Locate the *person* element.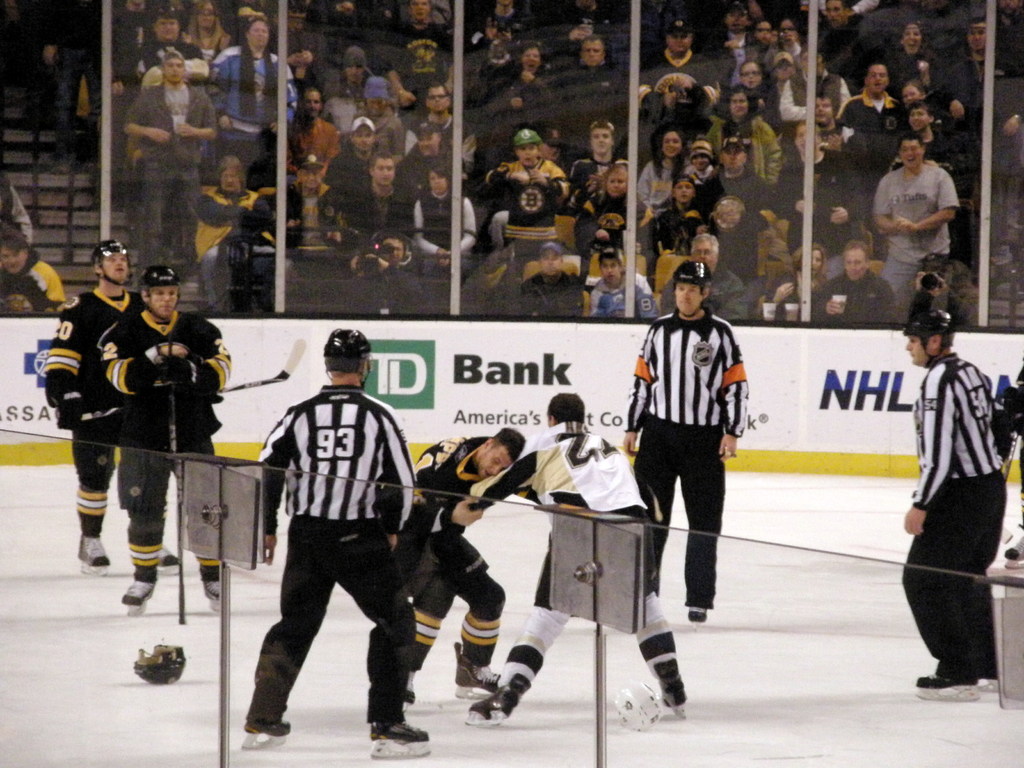
Element bbox: <box>395,424,536,714</box>.
